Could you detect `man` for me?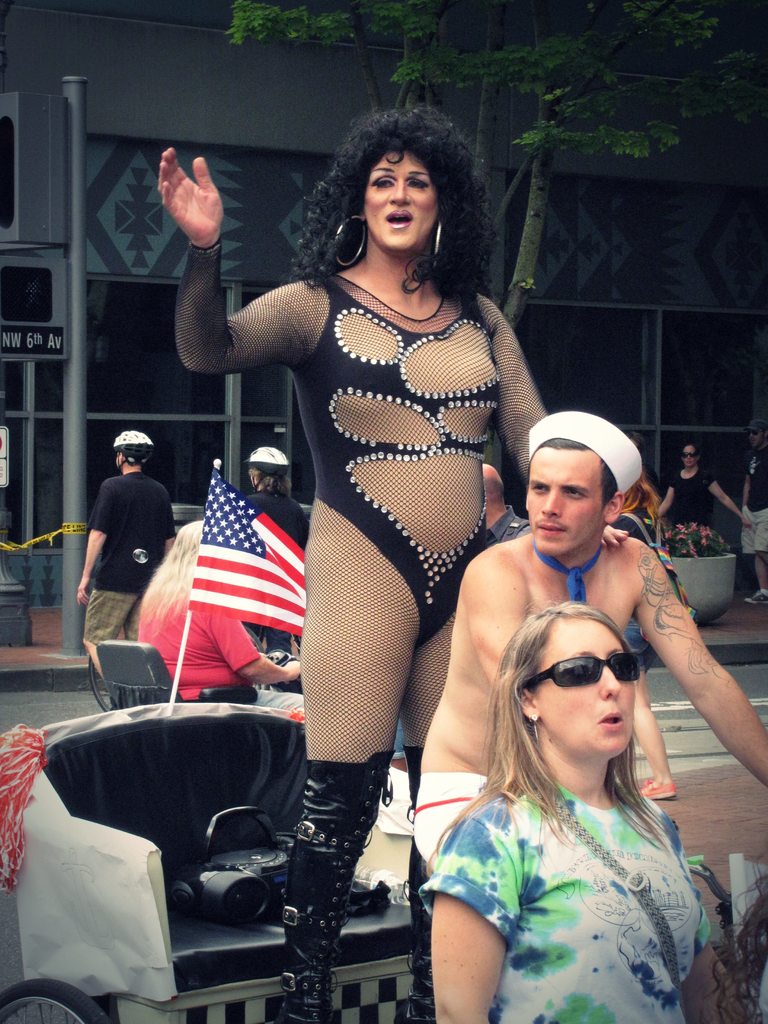
Detection result: 417 413 767 865.
